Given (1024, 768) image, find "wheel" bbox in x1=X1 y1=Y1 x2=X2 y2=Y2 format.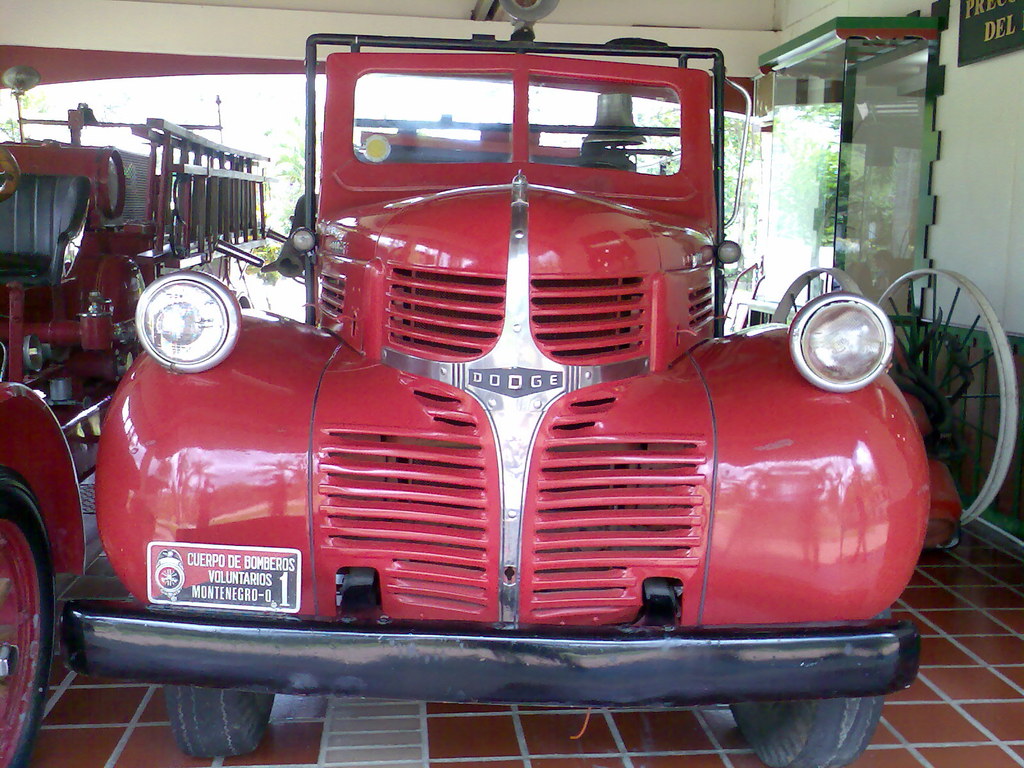
x1=879 y1=273 x2=1014 y2=529.
